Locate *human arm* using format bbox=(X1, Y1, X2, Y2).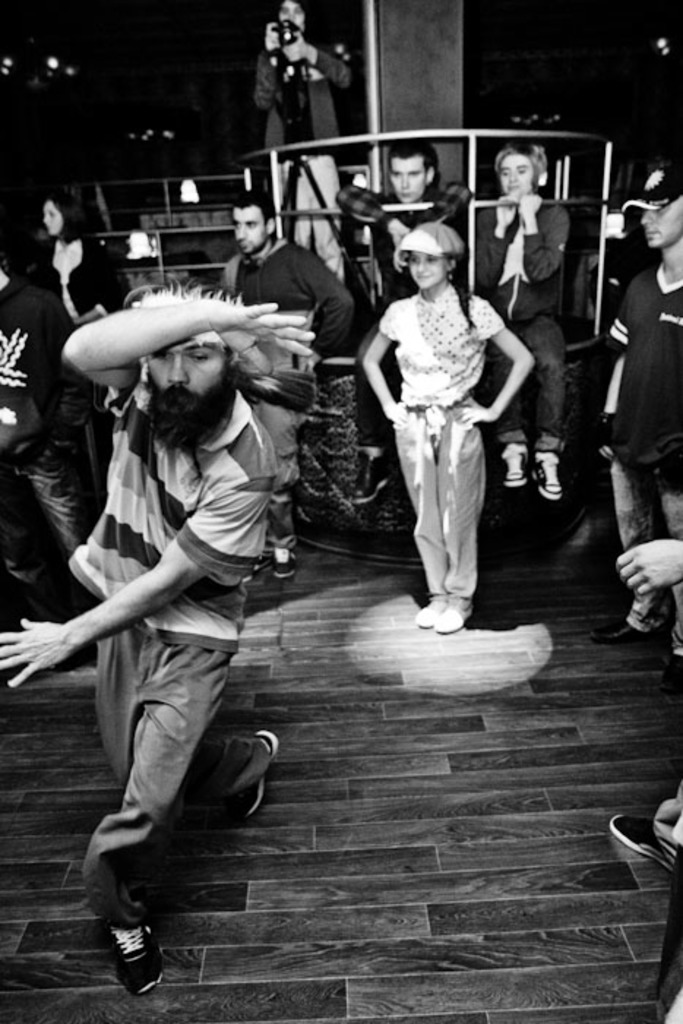
bbox=(34, 293, 85, 439).
